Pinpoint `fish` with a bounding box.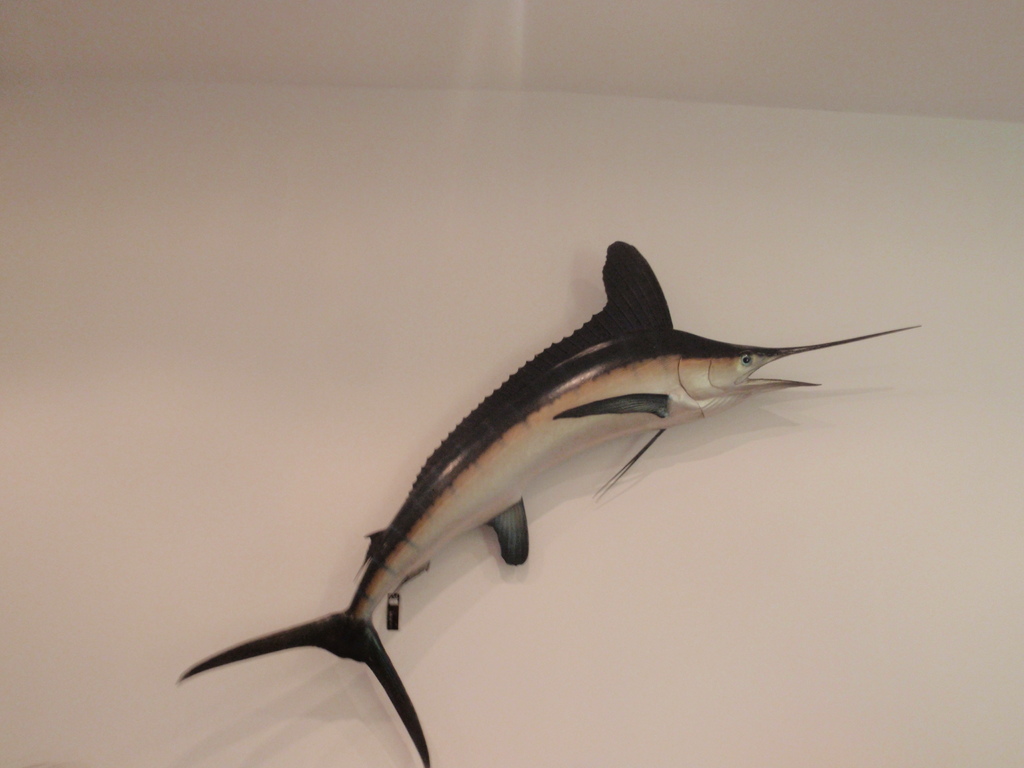
{"left": 189, "top": 225, "right": 908, "bottom": 724}.
